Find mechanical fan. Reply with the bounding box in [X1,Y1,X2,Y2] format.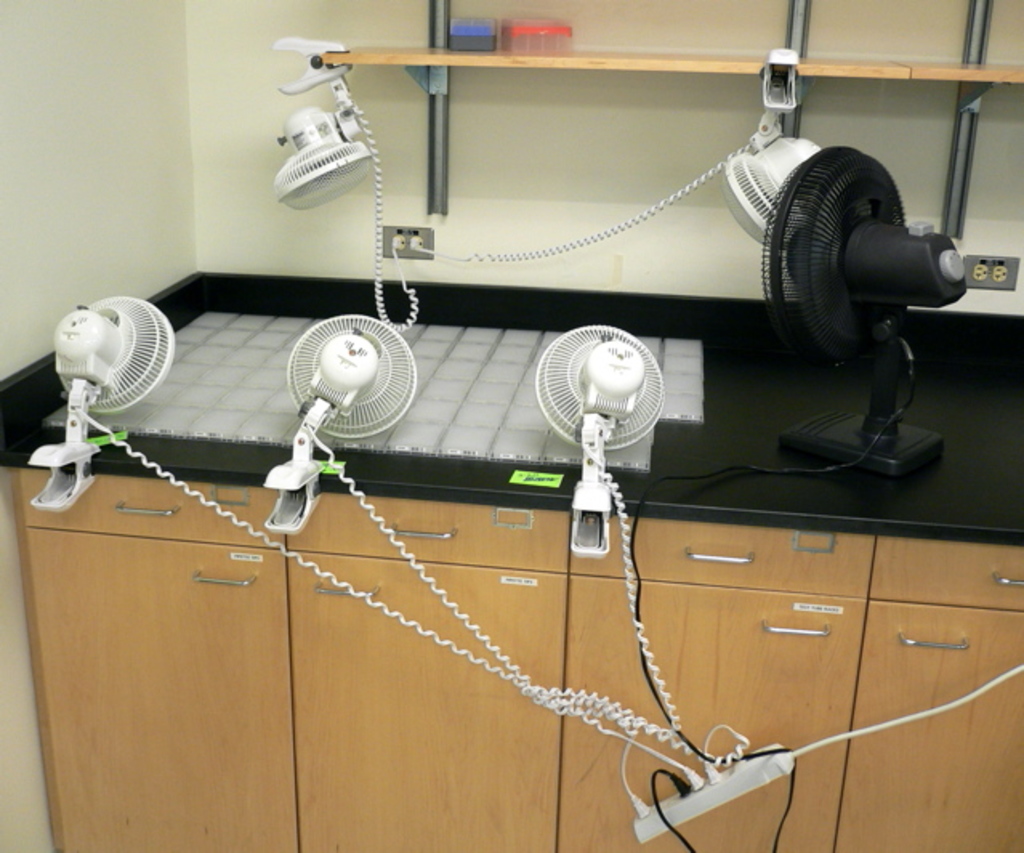
[724,136,822,249].
